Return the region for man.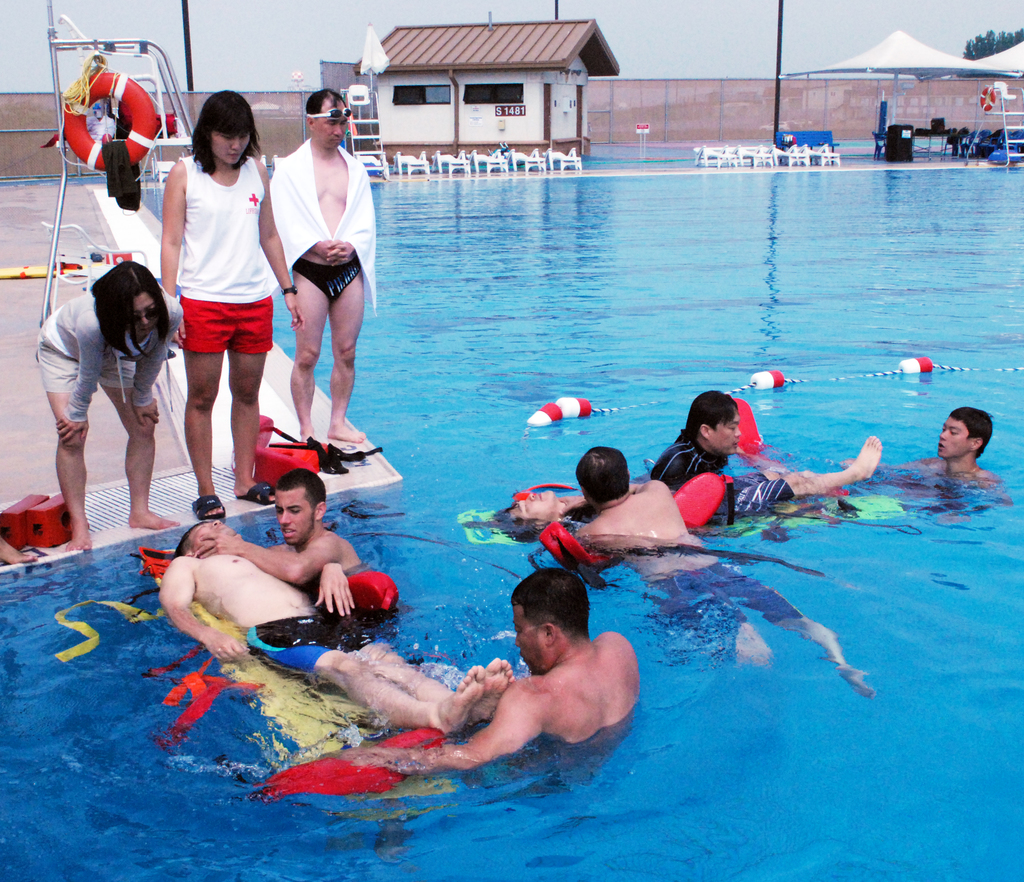
[193,464,364,590].
